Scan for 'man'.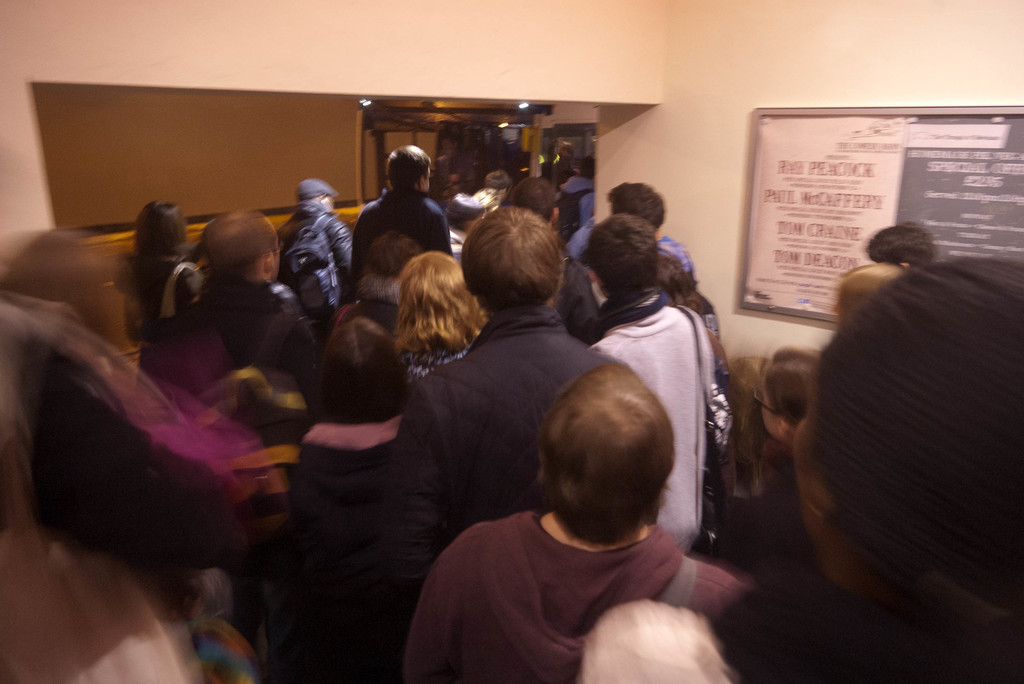
Scan result: bbox(278, 179, 351, 332).
